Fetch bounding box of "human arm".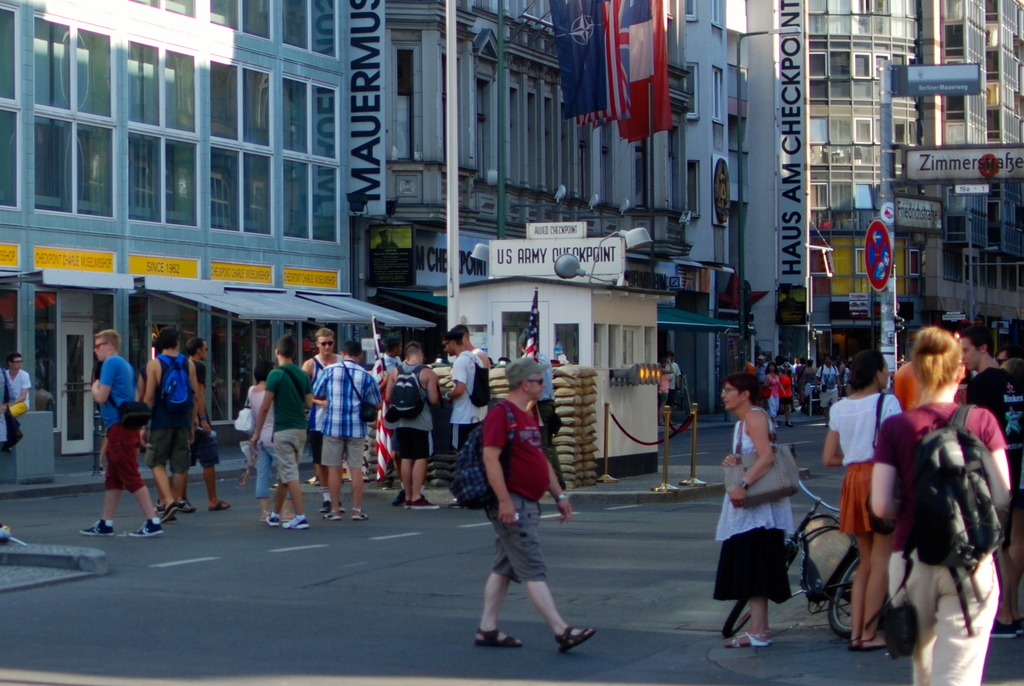
Bbox: box(86, 357, 115, 411).
